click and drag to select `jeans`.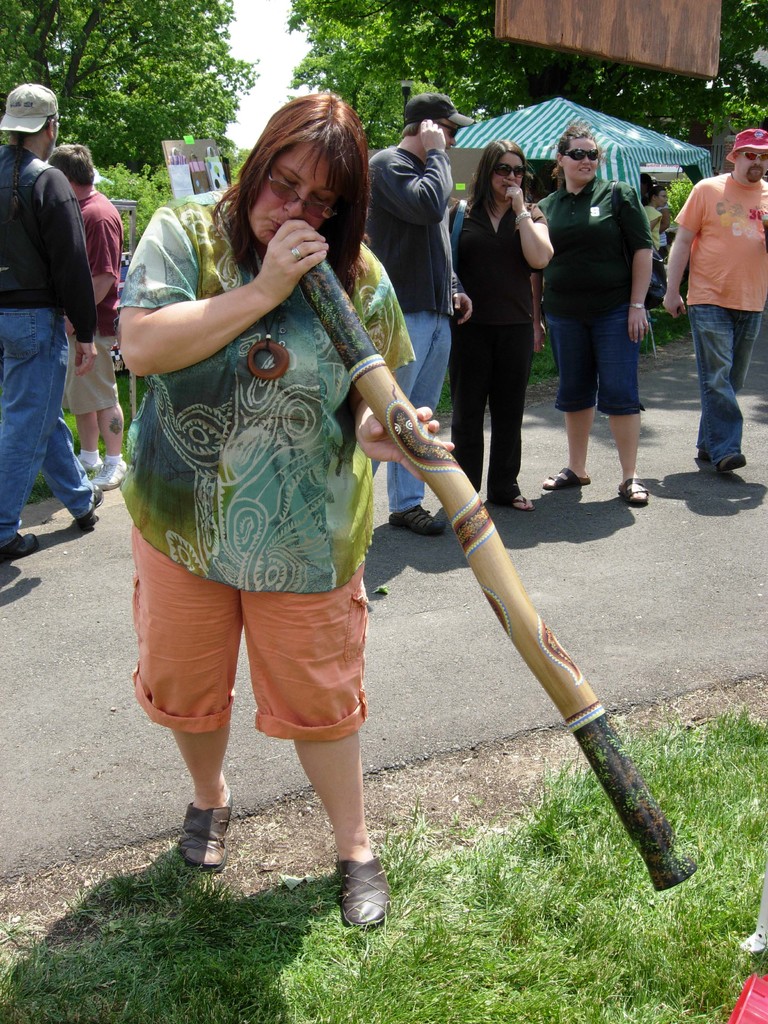
Selection: l=364, t=306, r=449, b=504.
